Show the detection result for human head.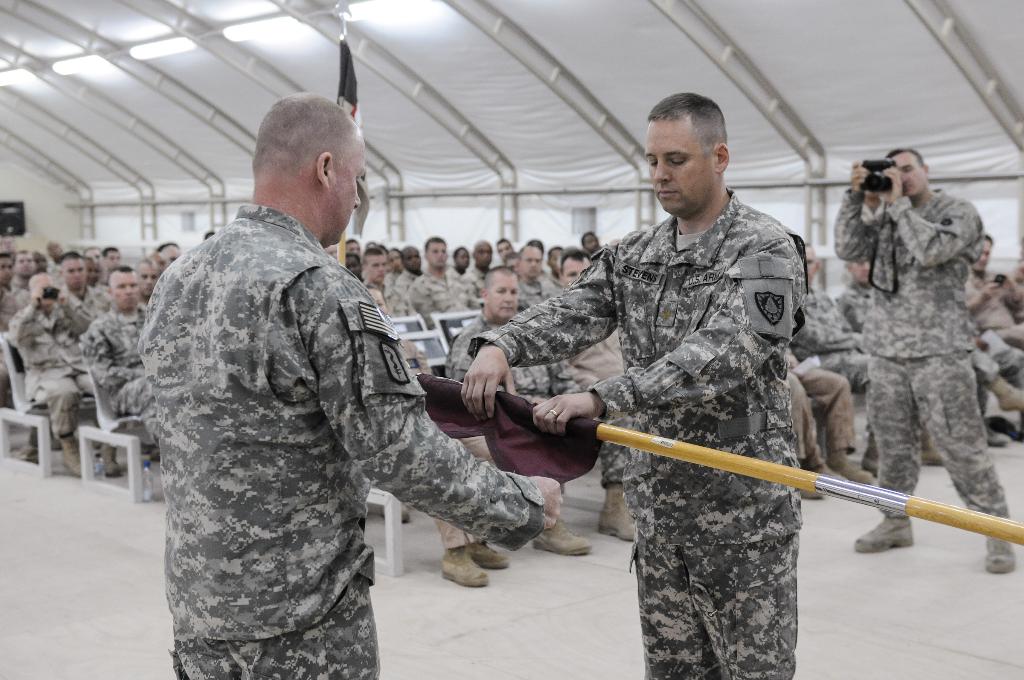
[x1=13, y1=248, x2=36, y2=278].
